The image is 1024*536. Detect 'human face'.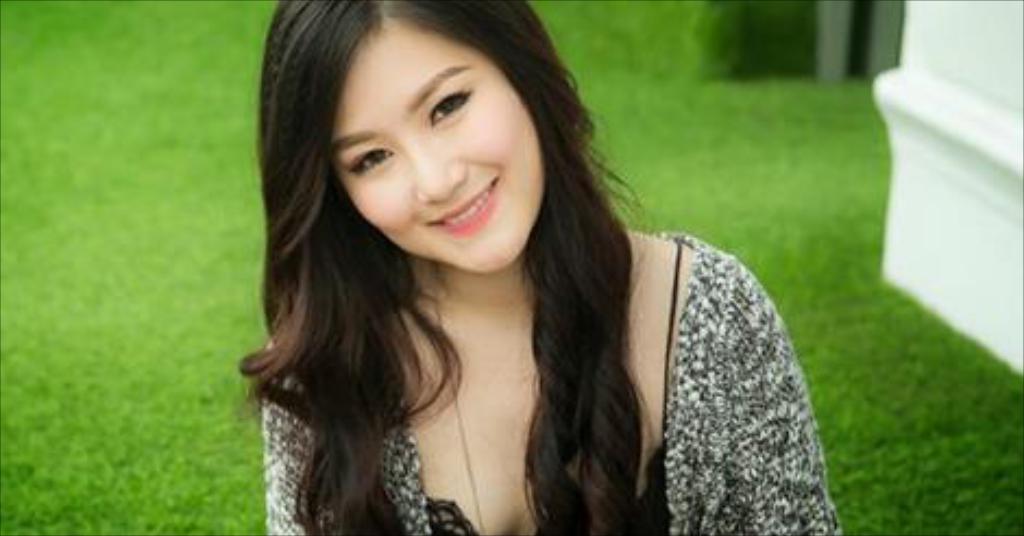
Detection: (314,26,547,272).
